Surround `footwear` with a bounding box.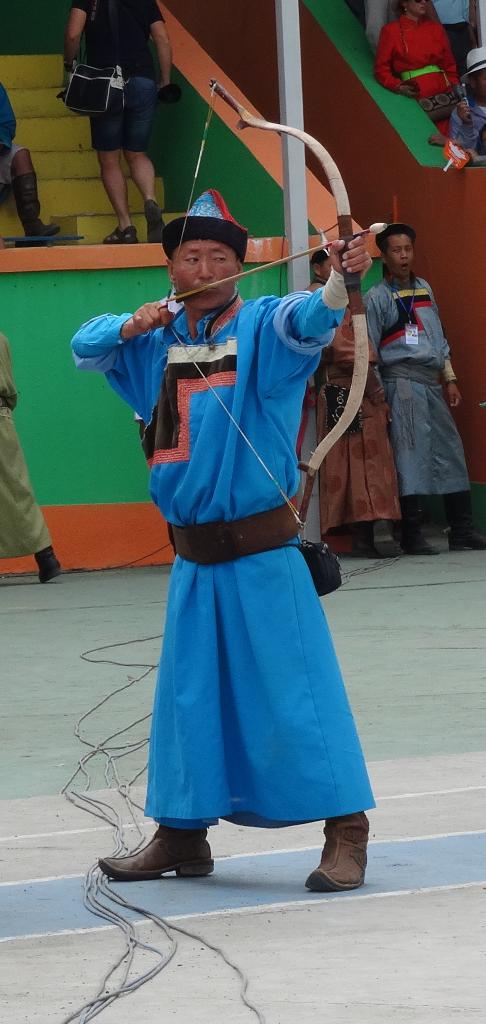
{"x1": 90, "y1": 838, "x2": 219, "y2": 893}.
